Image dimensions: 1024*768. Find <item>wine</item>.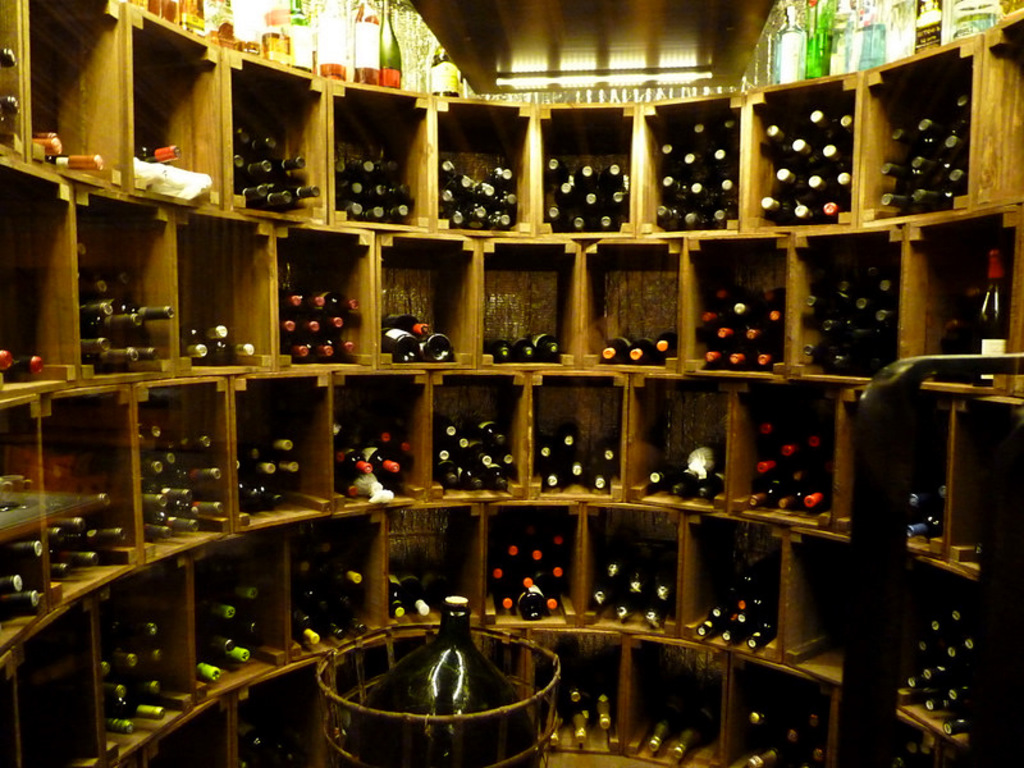
crop(977, 246, 1011, 390).
